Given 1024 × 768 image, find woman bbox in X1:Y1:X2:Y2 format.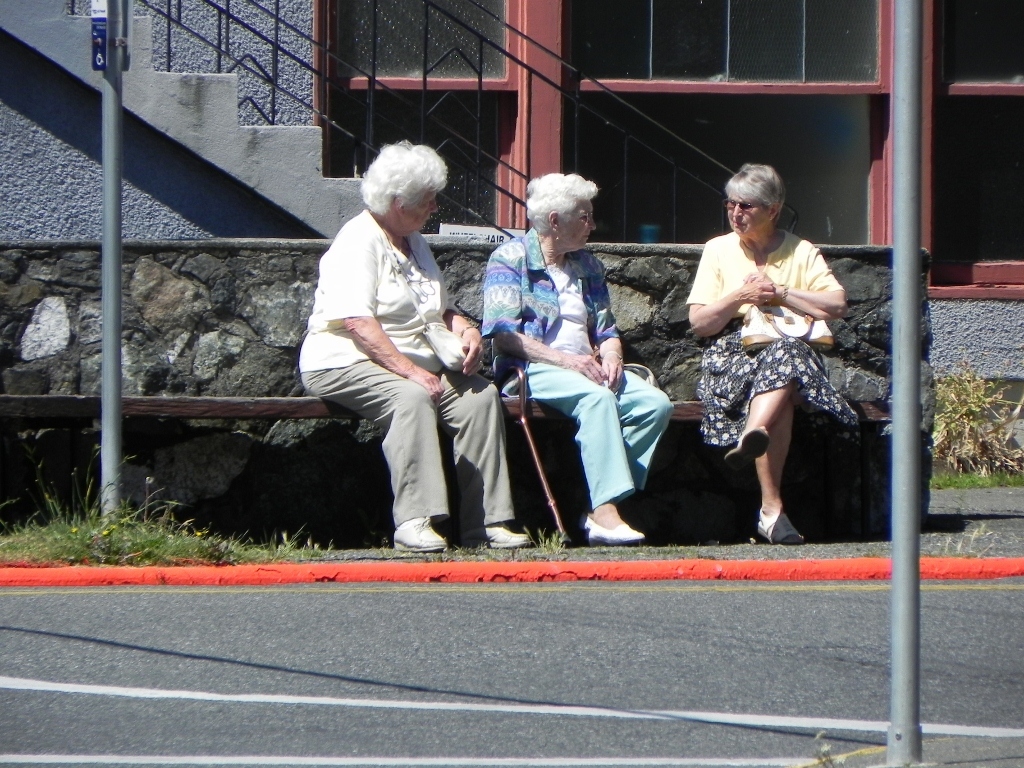
295:137:528:550.
